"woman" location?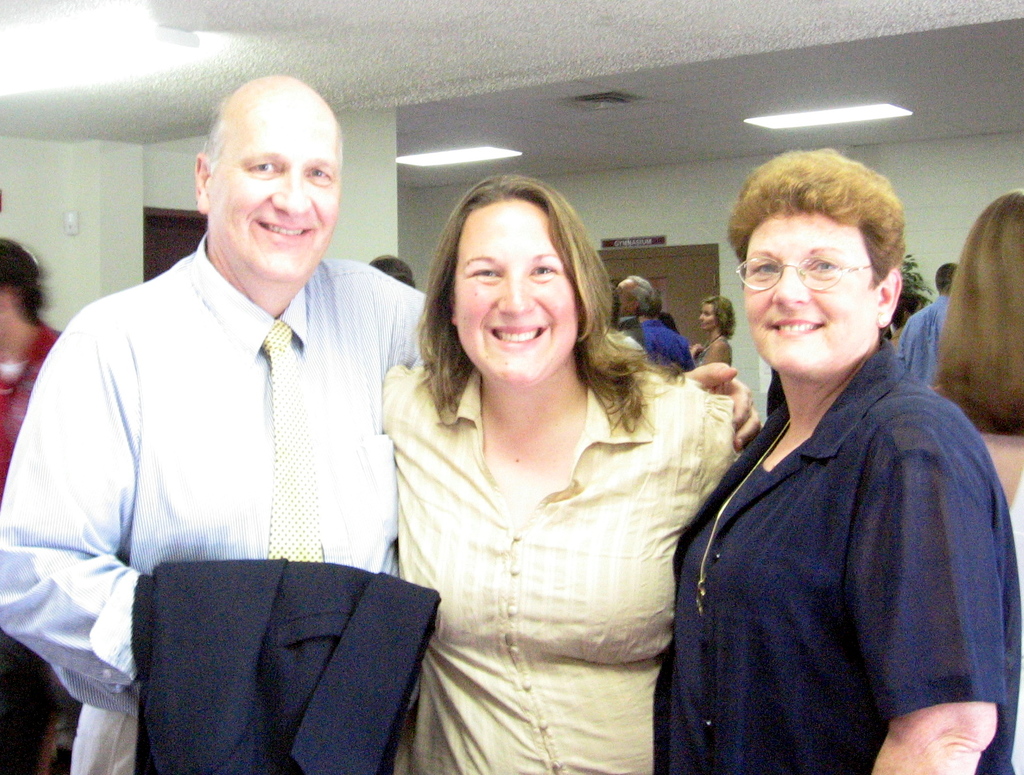
box=[0, 237, 64, 774]
